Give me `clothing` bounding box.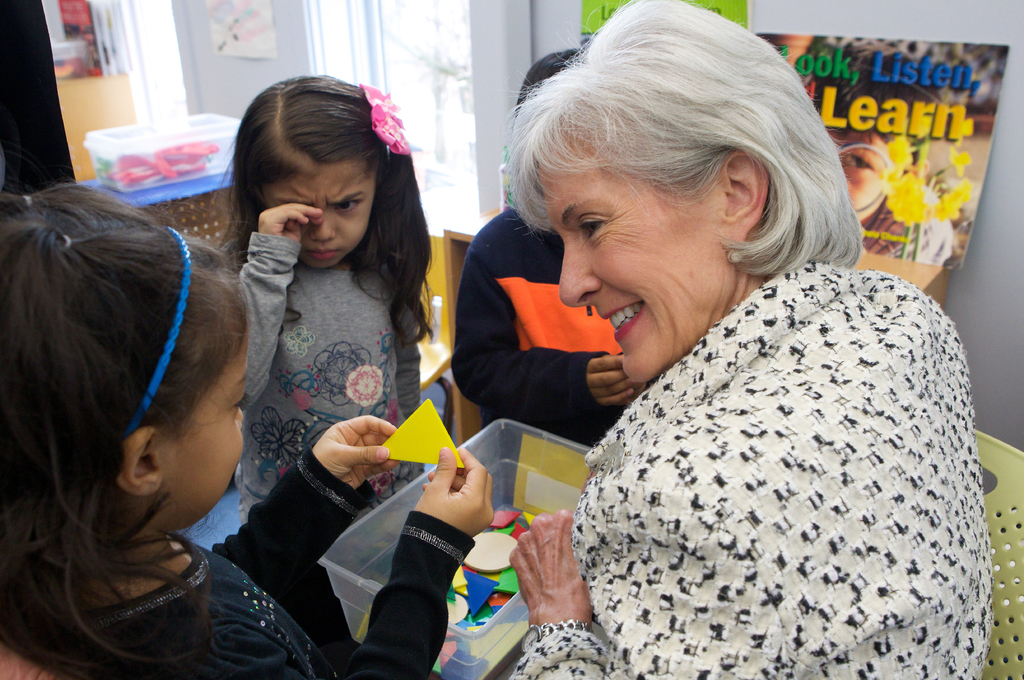
rect(234, 235, 425, 520).
